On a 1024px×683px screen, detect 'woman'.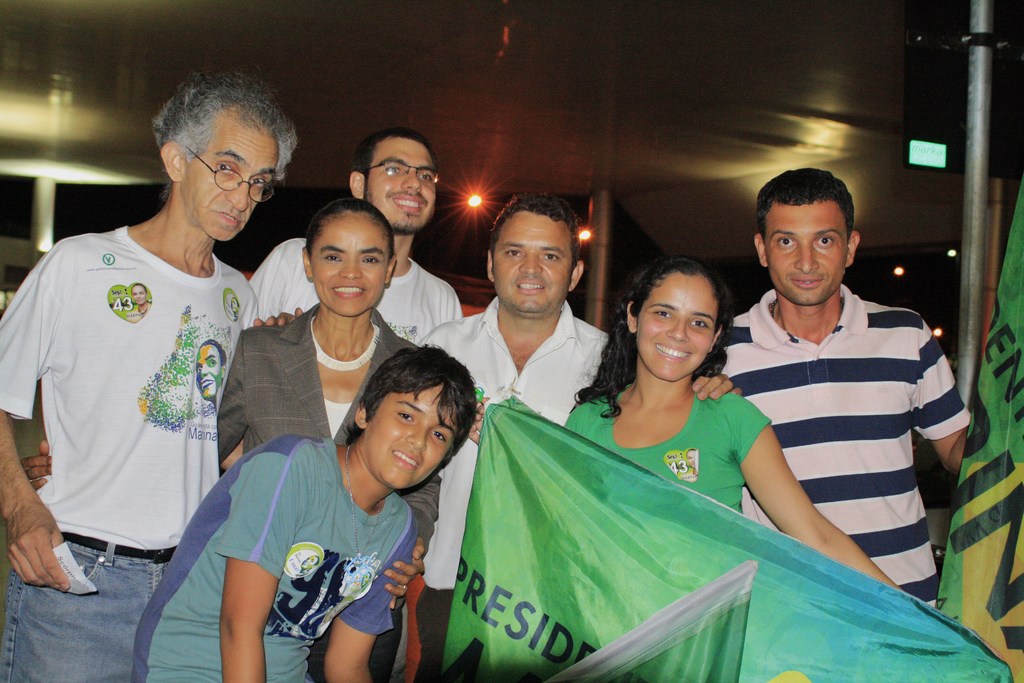
Rect(465, 251, 913, 593).
